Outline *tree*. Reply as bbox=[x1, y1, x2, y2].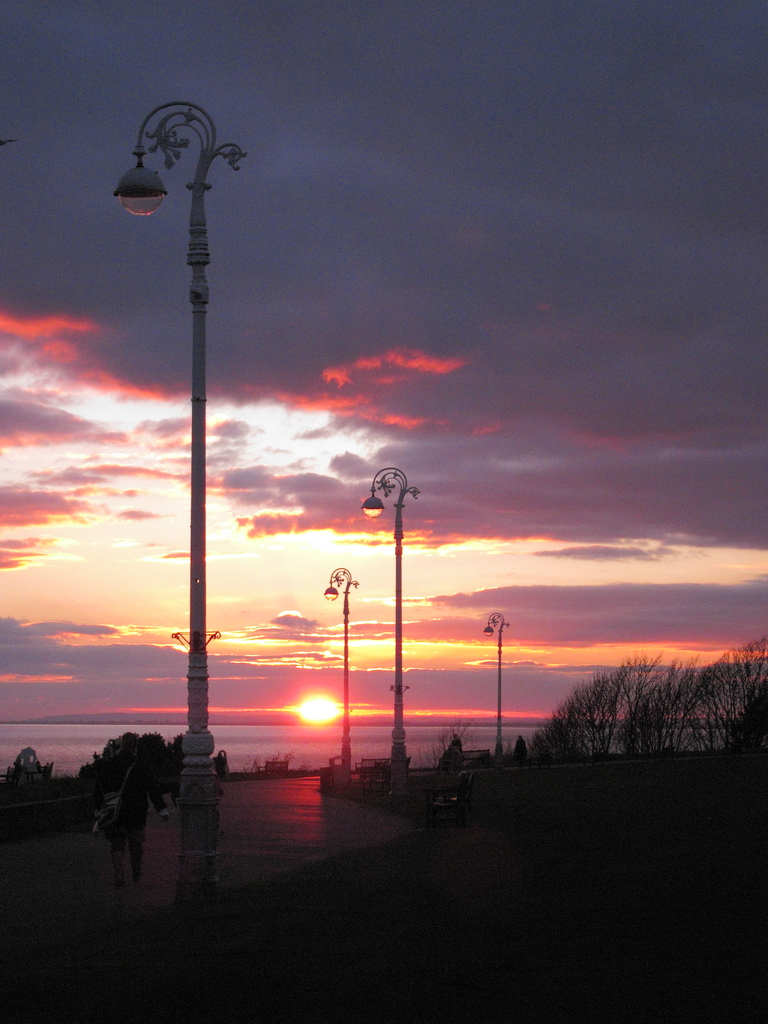
bbox=[525, 645, 728, 782].
